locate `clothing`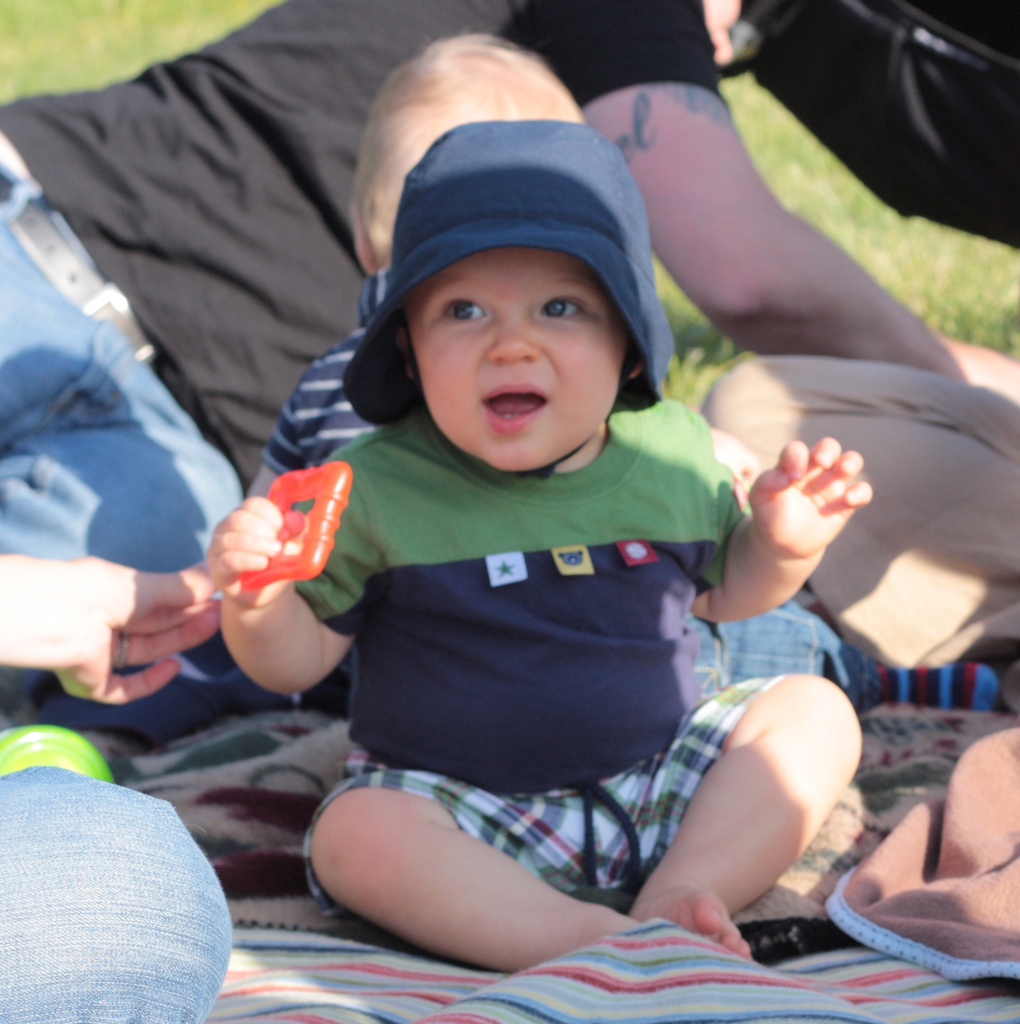
pyautogui.locateOnScreen(0, 120, 244, 678)
